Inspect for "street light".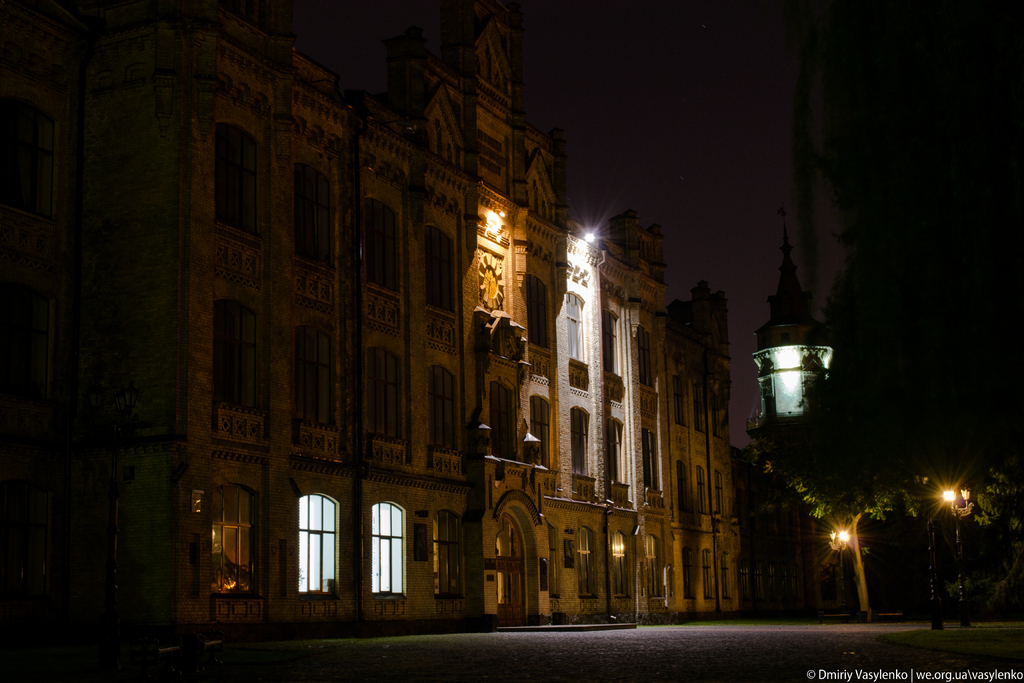
Inspection: (826,521,852,620).
